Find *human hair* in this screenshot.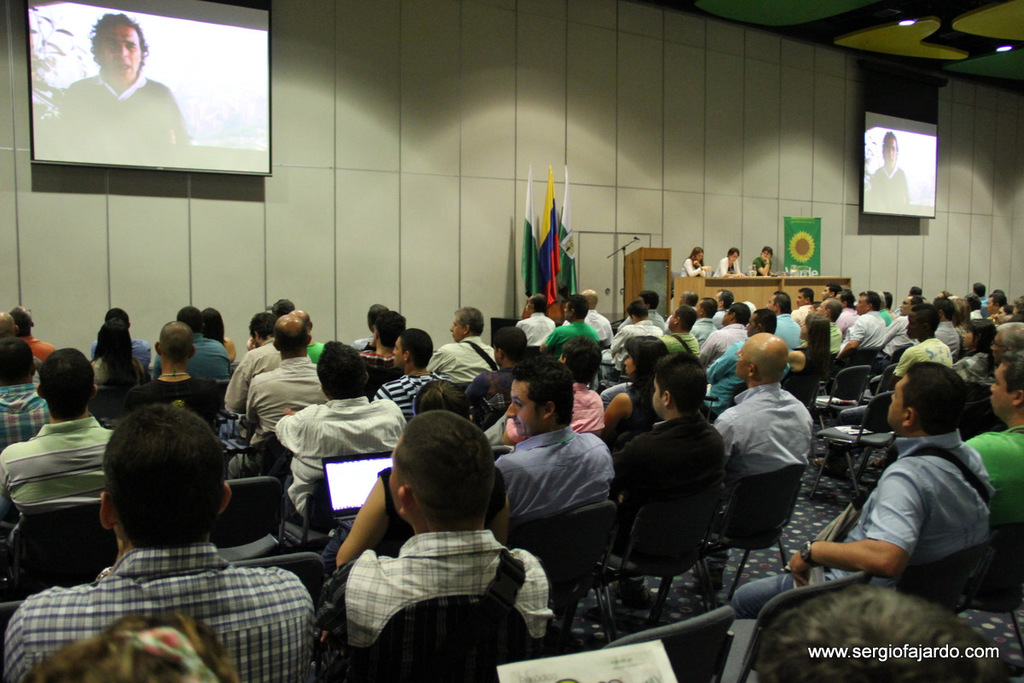
The bounding box for *human hair* is (1002,360,1023,397).
